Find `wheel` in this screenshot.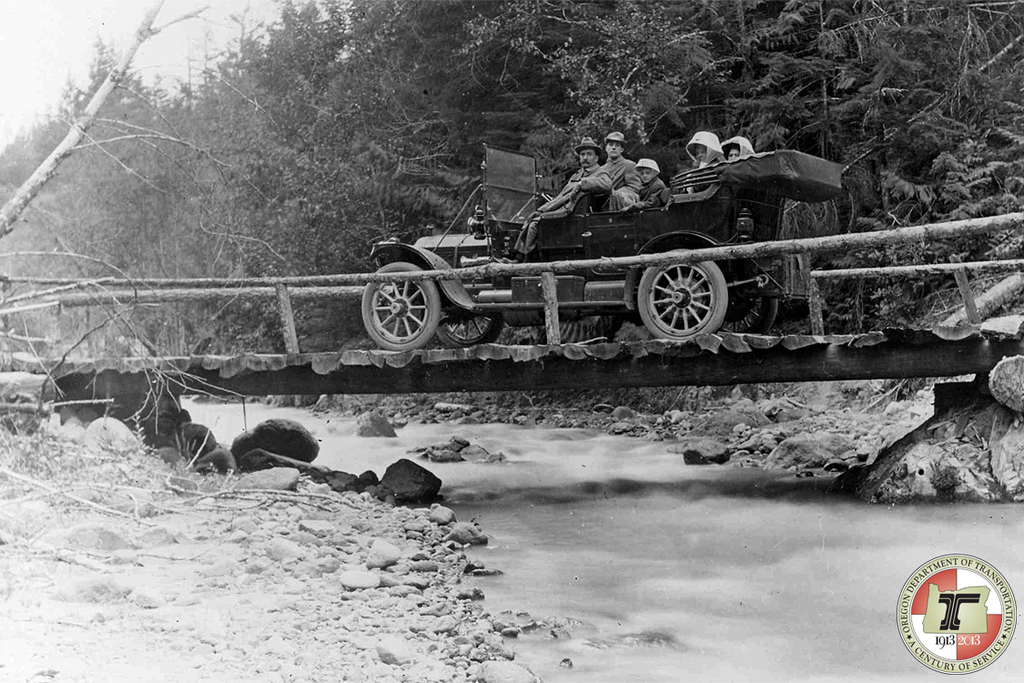
The bounding box for `wheel` is pyautogui.locateOnScreen(359, 261, 436, 343).
